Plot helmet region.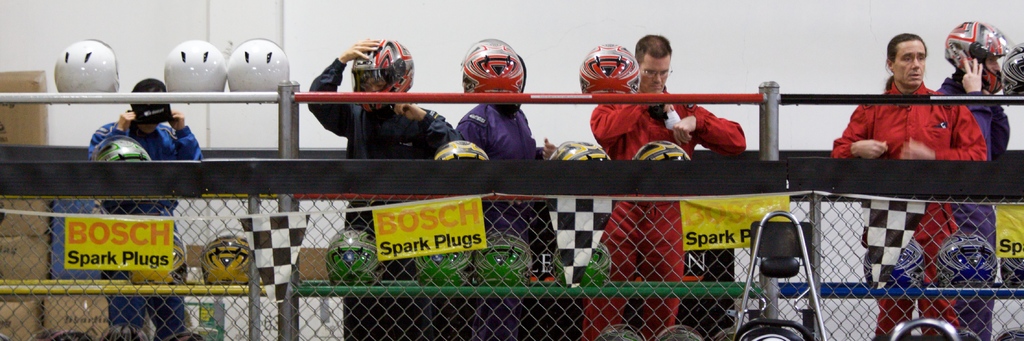
Plotted at l=711, t=324, r=739, b=340.
